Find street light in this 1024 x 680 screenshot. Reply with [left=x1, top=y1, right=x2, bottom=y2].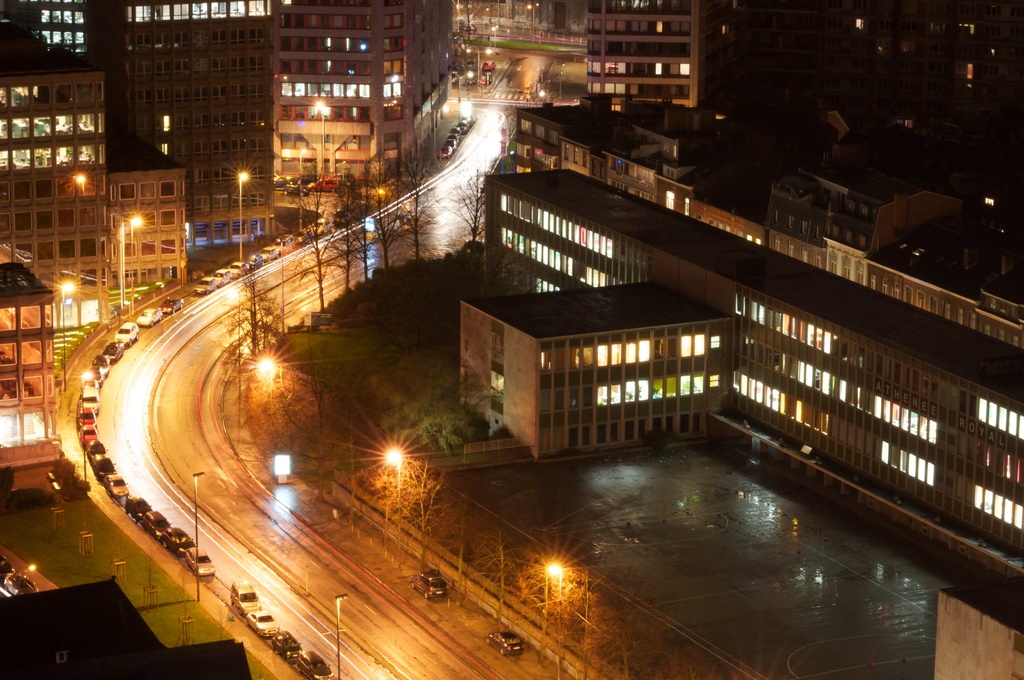
[left=63, top=271, right=73, bottom=394].
